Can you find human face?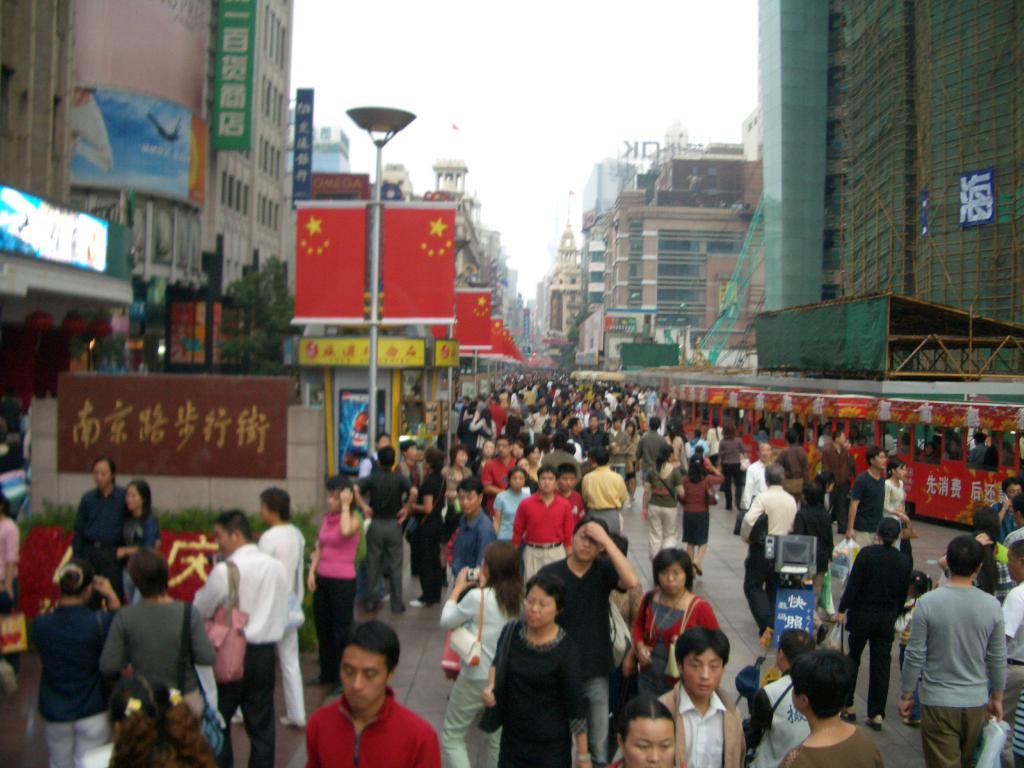
Yes, bounding box: (541, 468, 554, 493).
